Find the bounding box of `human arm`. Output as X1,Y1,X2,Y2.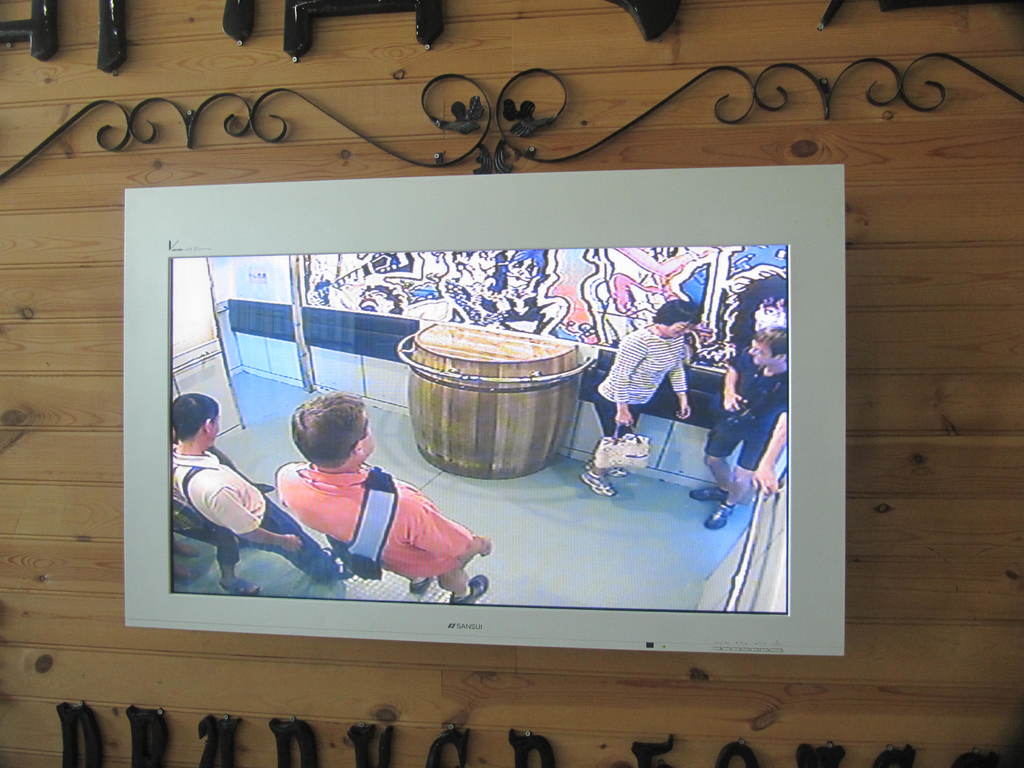
719,337,755,415.
